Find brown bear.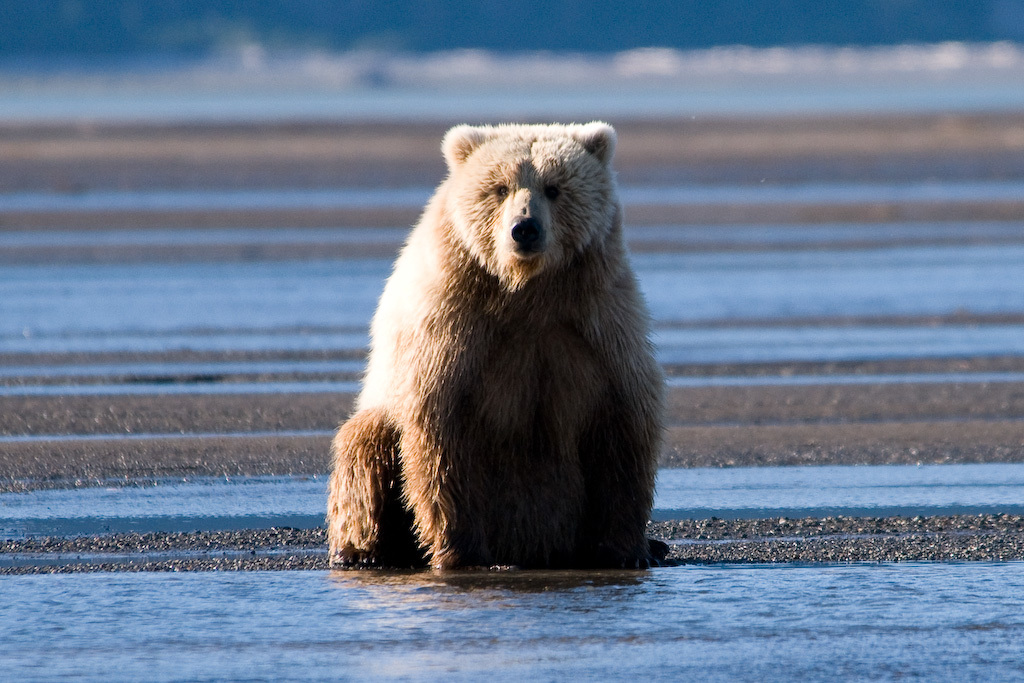
324, 119, 671, 572.
